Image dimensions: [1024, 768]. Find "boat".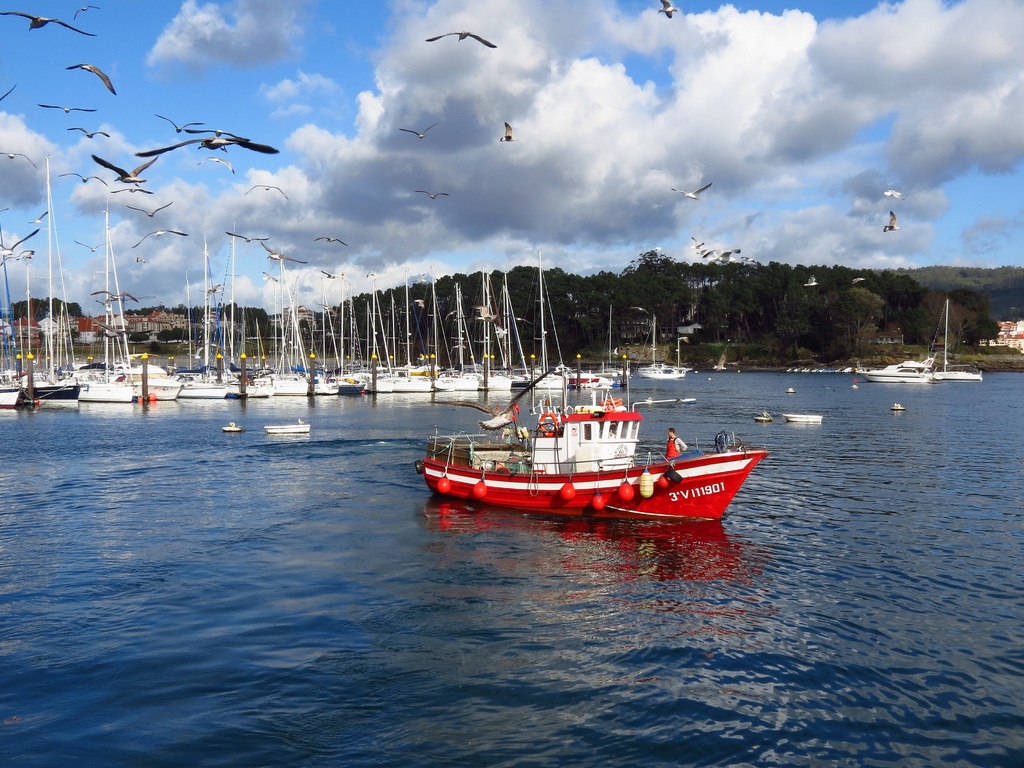
rect(860, 359, 935, 384).
